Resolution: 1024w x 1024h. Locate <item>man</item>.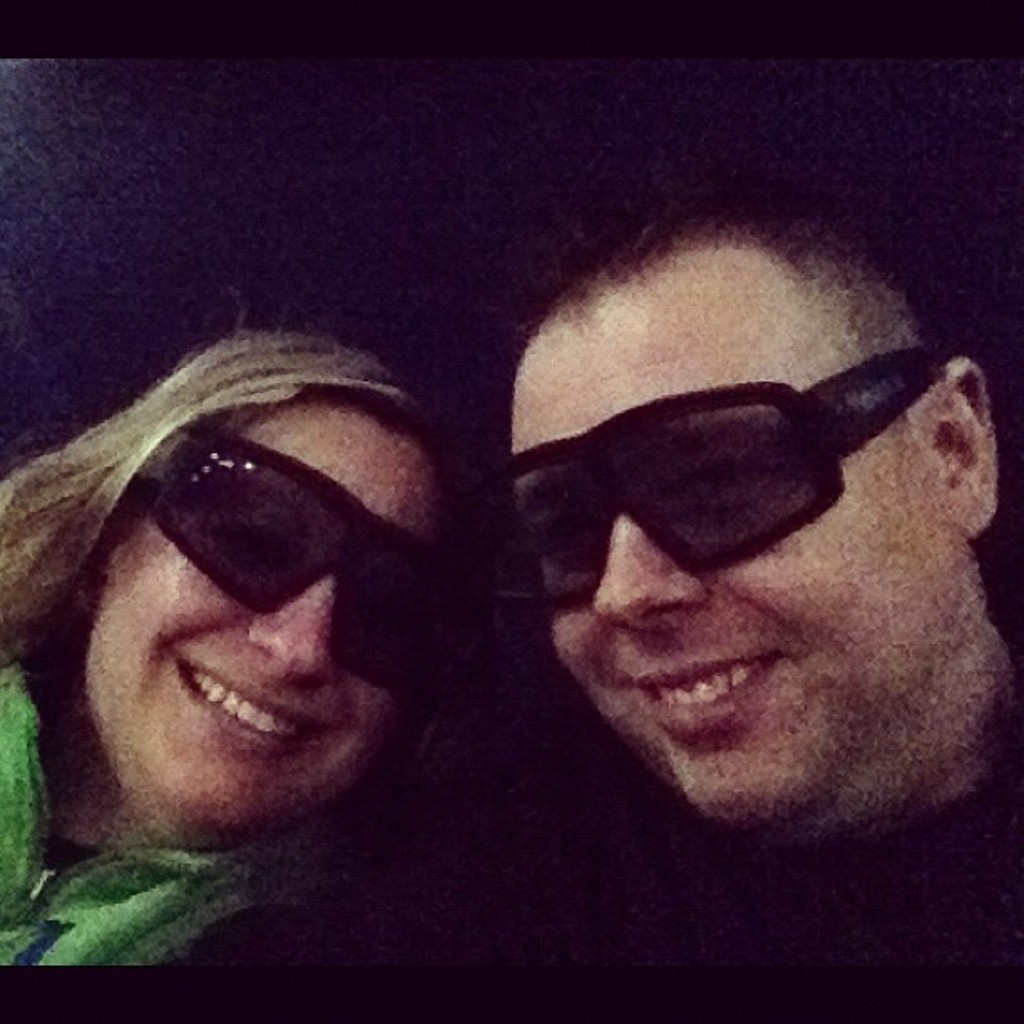
[x1=437, y1=333, x2=1023, y2=882].
